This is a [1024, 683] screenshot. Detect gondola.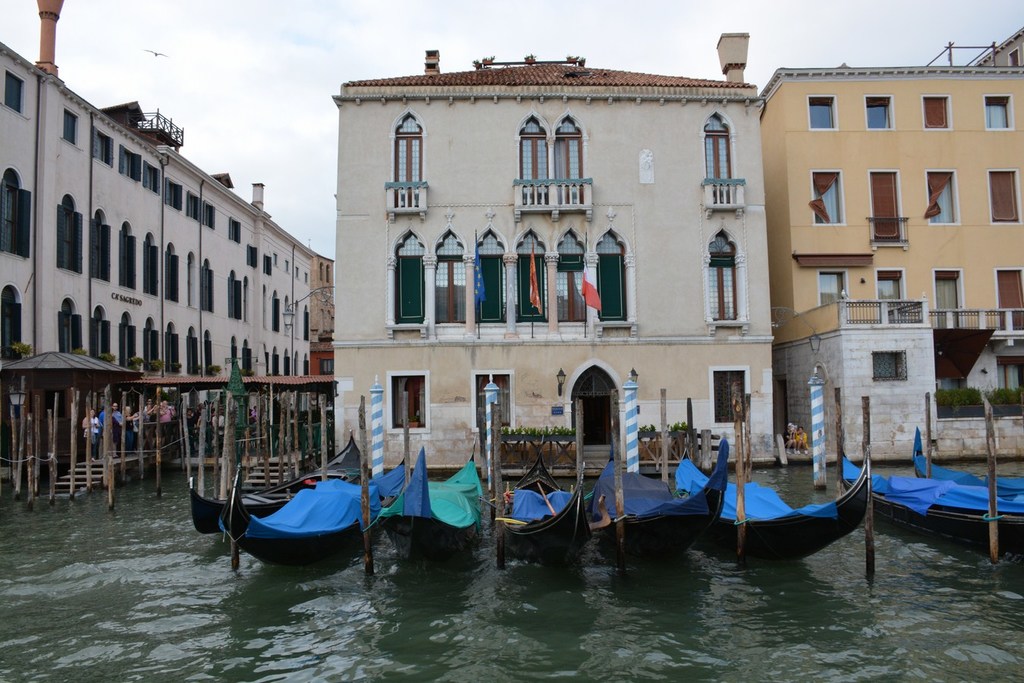
{"left": 366, "top": 438, "right": 491, "bottom": 563}.
